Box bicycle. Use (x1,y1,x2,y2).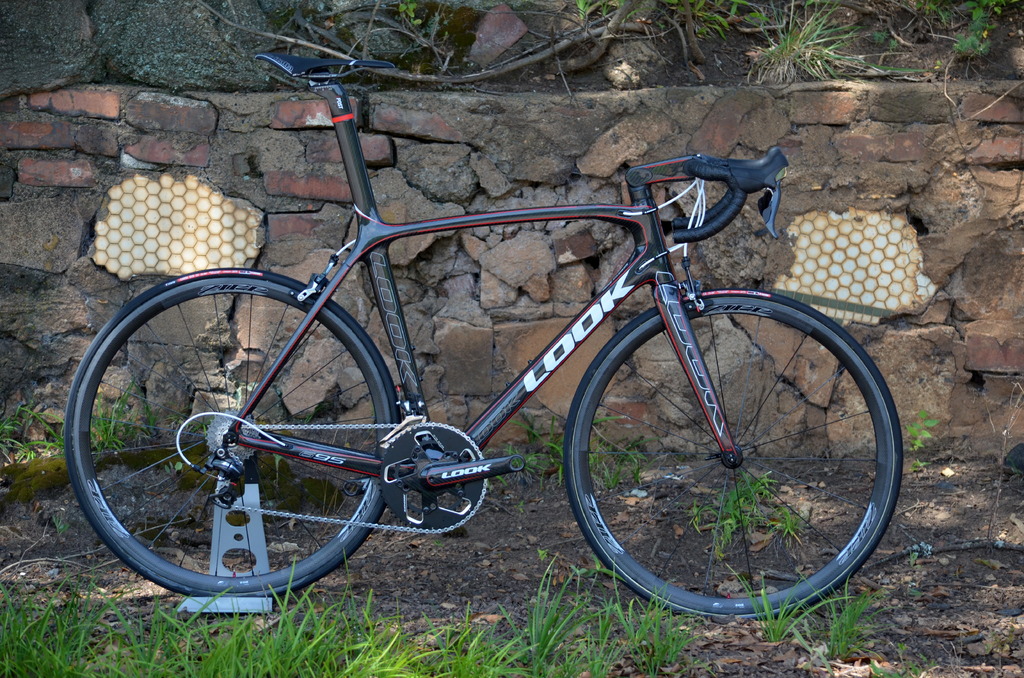
(58,63,922,650).
